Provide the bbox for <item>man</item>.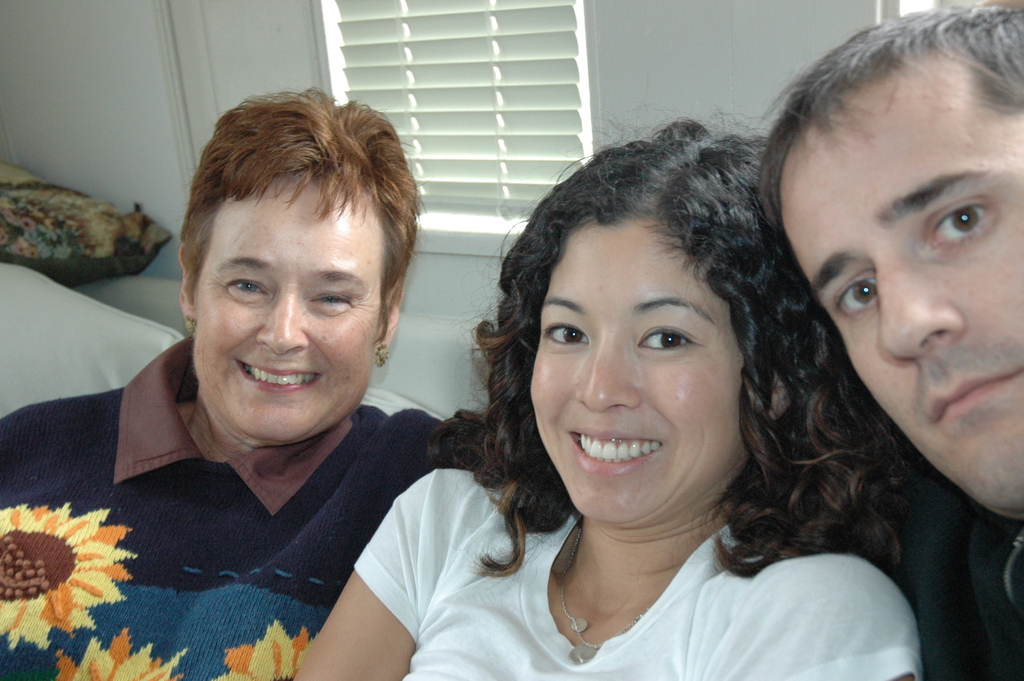
{"x1": 756, "y1": 0, "x2": 1023, "y2": 680}.
